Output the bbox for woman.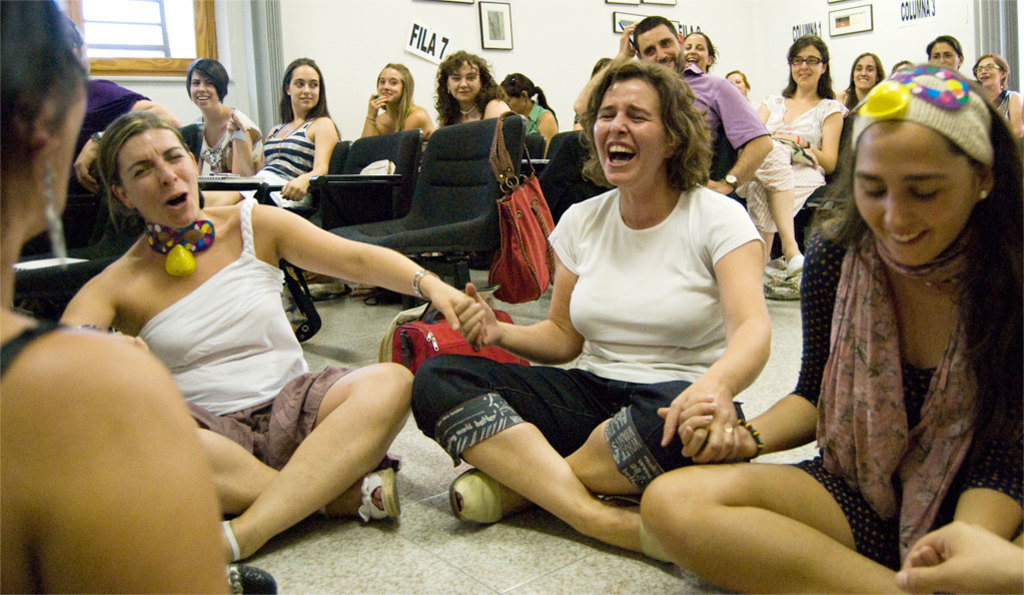
498 68 562 171.
